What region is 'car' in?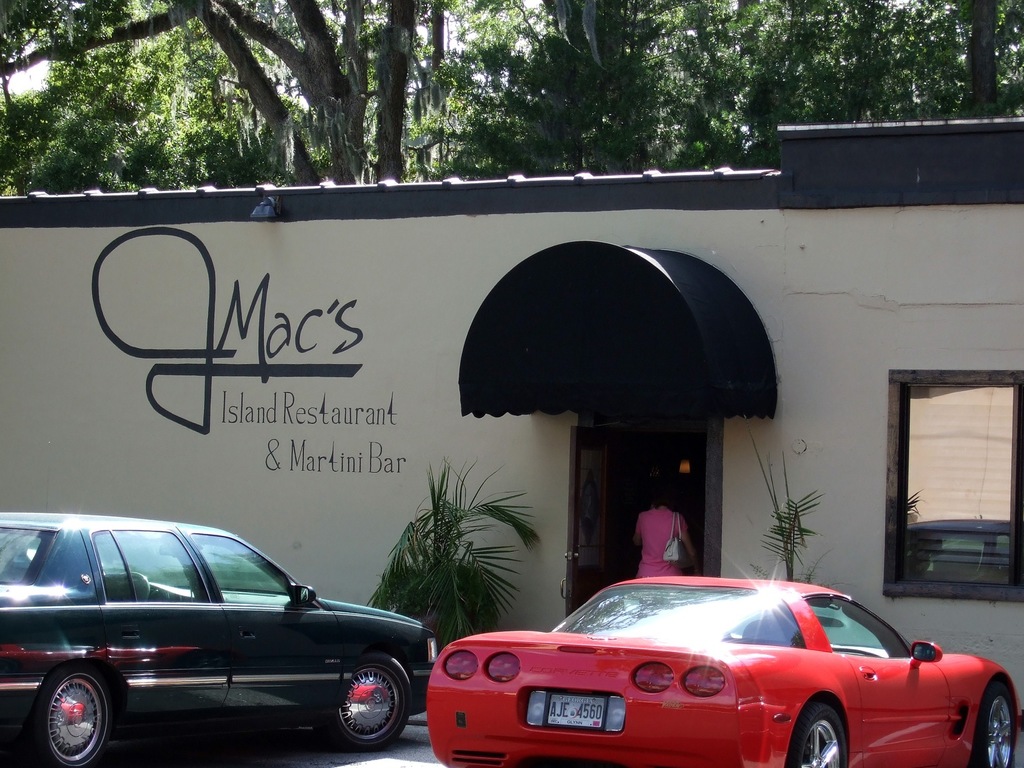
(left=0, top=513, right=438, bottom=767).
